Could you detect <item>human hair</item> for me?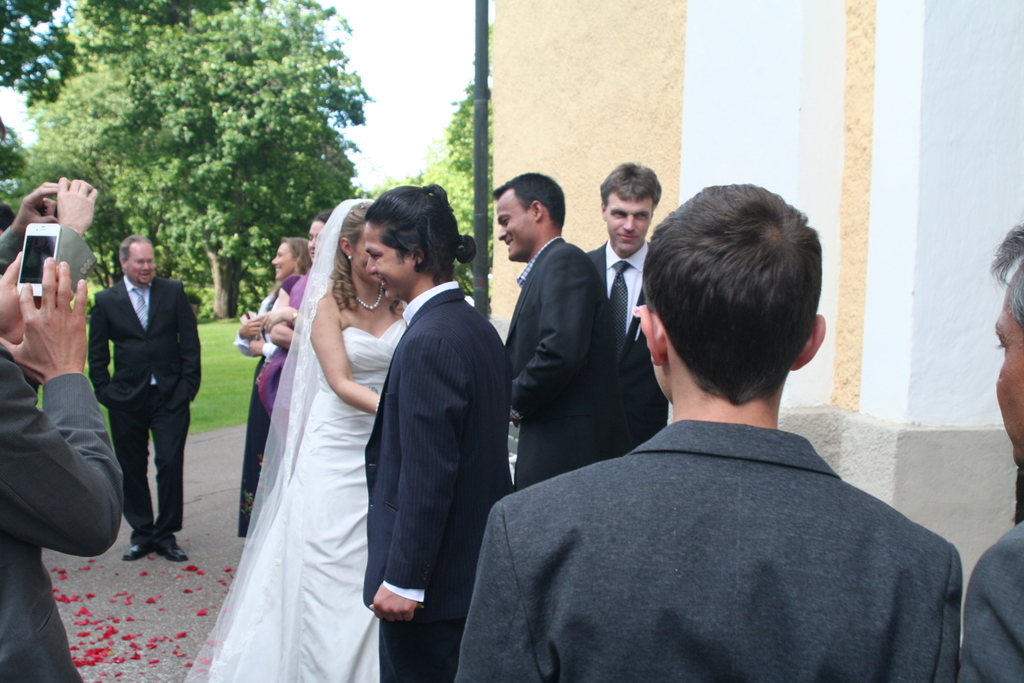
Detection result: Rect(330, 199, 365, 312).
